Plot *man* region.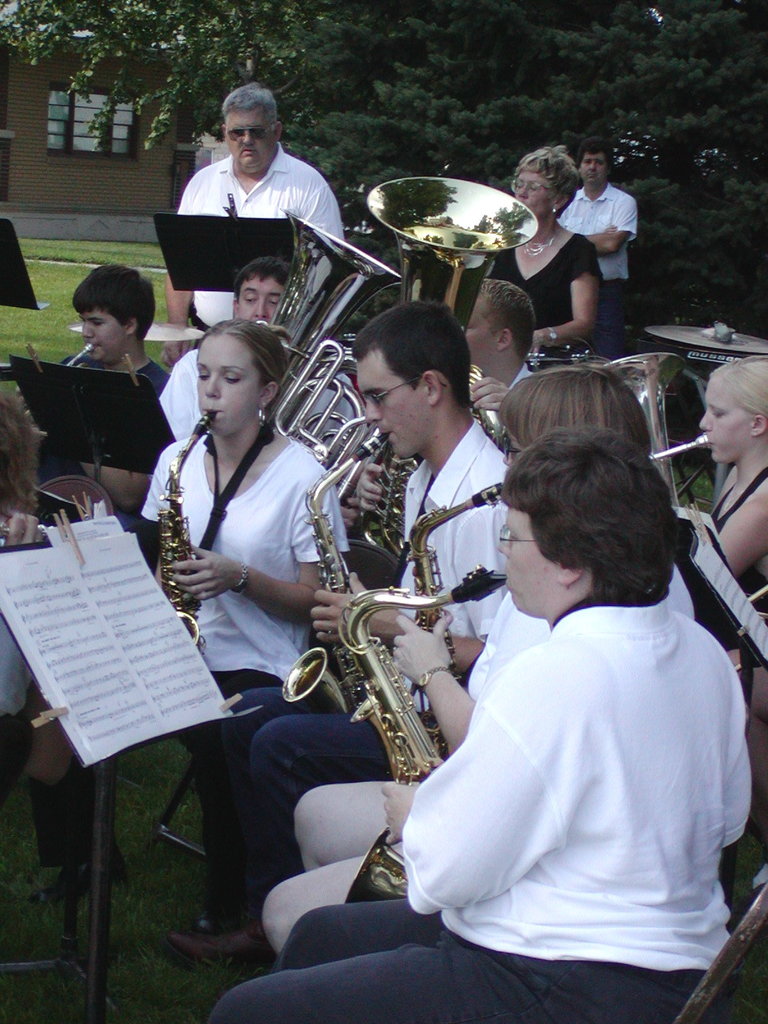
Plotted at (left=158, top=83, right=342, bottom=381).
